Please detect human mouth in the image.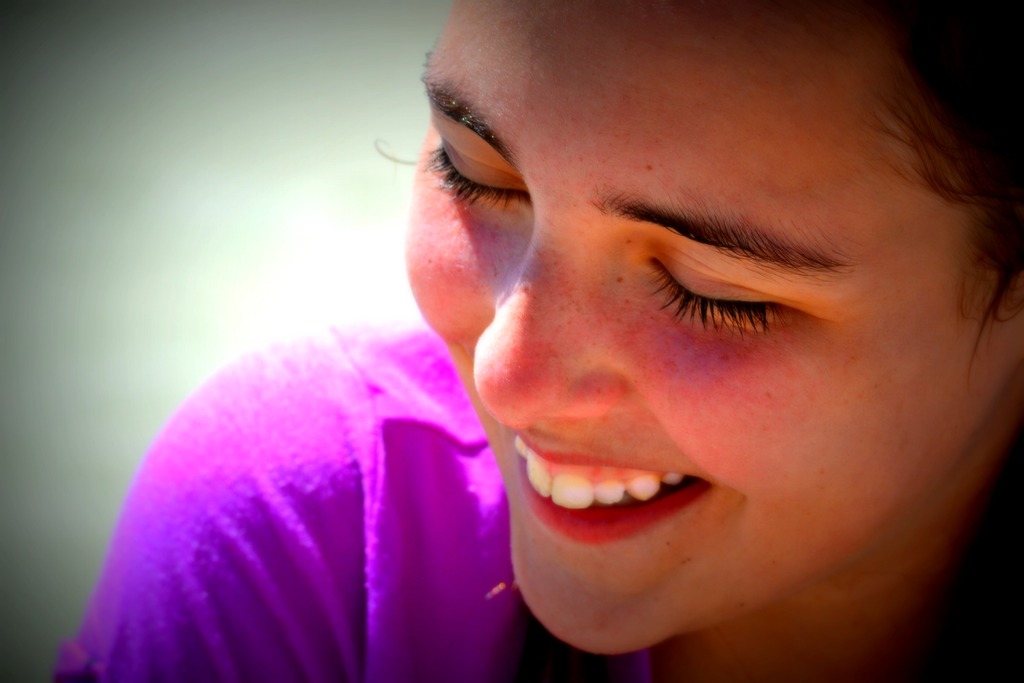
<box>508,424,756,570</box>.
